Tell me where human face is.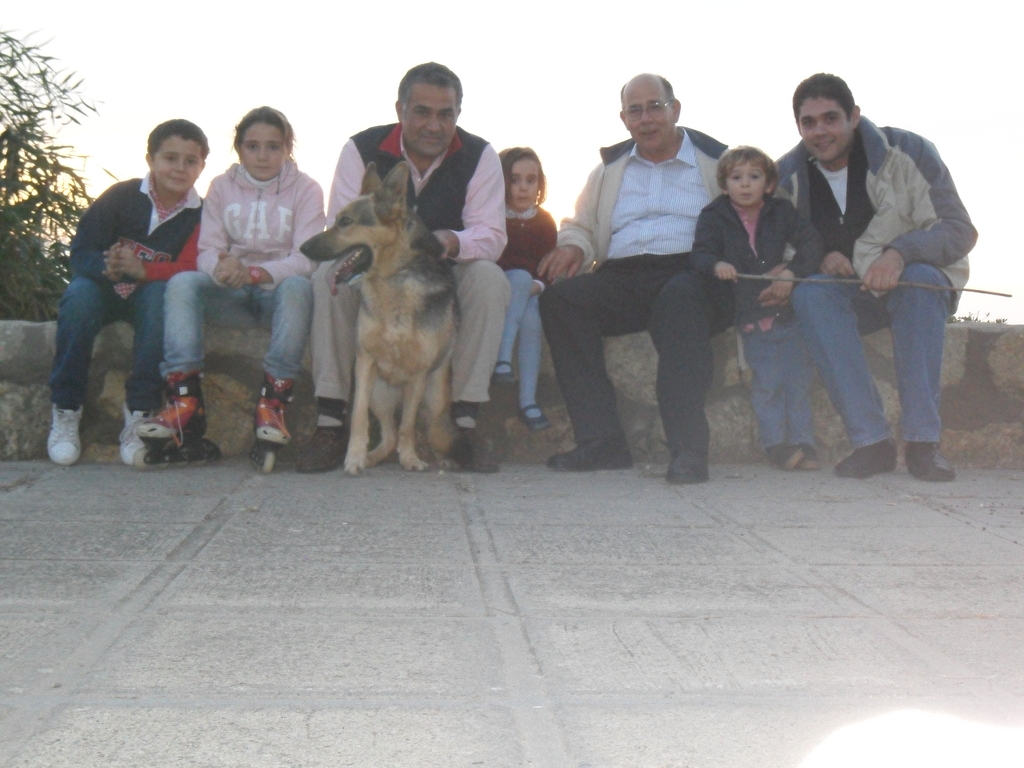
human face is at 241/118/285/179.
